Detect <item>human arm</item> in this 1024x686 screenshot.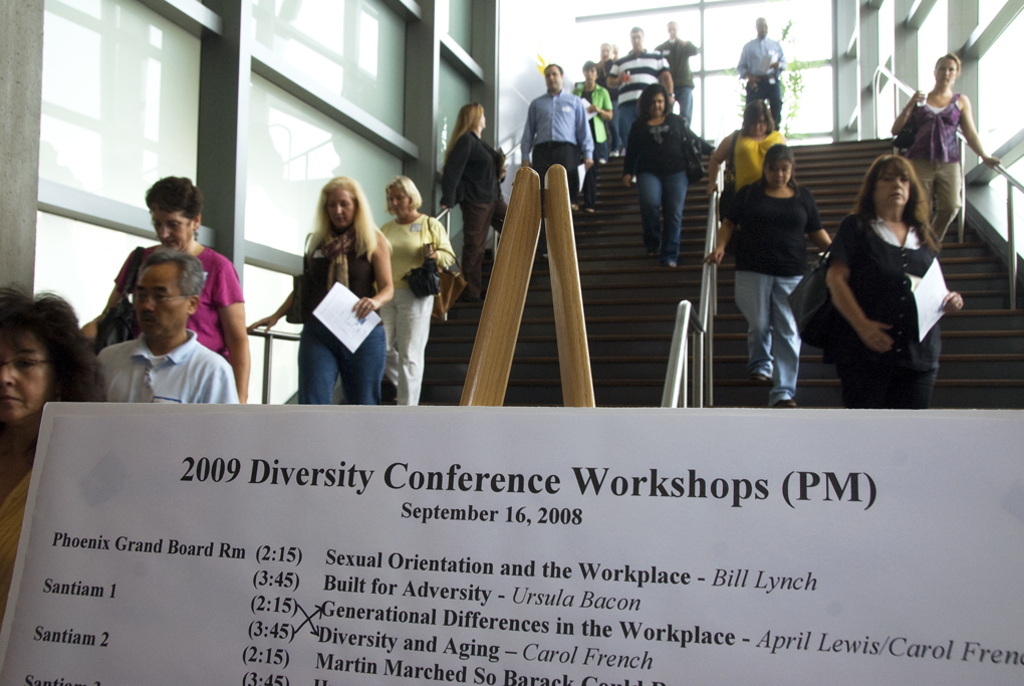
Detection: [436, 132, 462, 214].
